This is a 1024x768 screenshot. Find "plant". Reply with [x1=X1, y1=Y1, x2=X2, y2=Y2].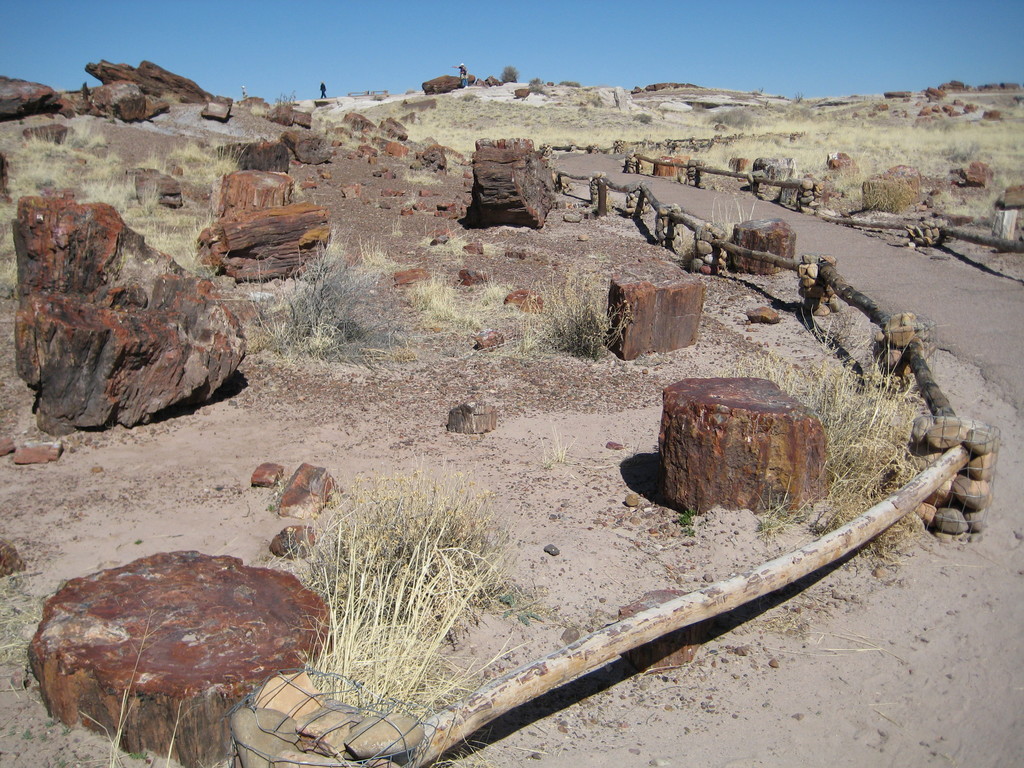
[x1=406, y1=253, x2=497, y2=346].
